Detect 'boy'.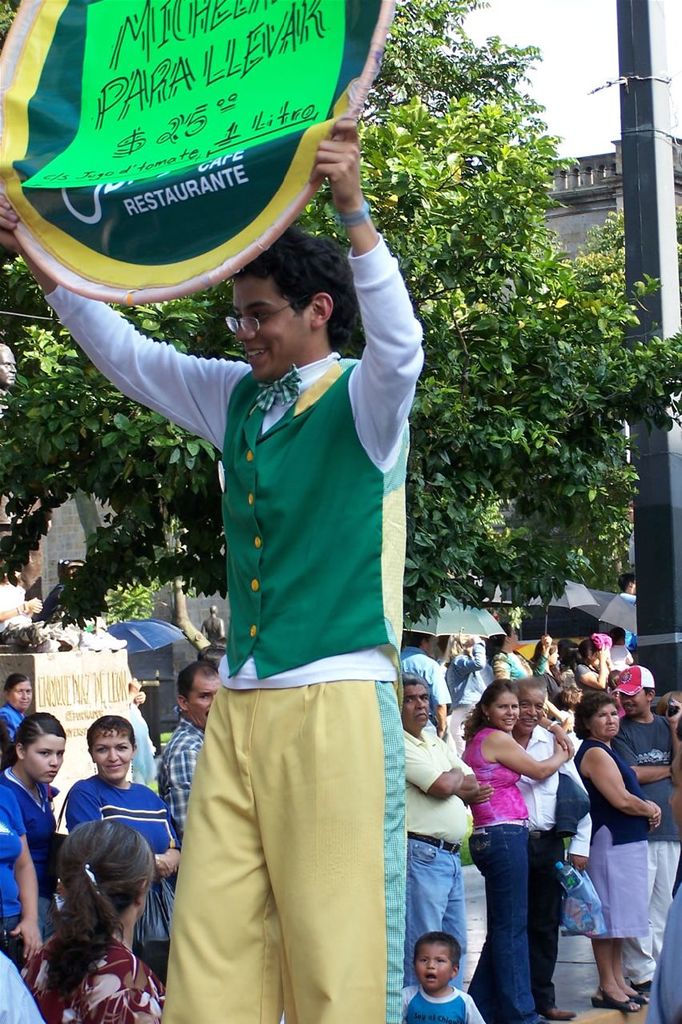
Detected at 70, 718, 170, 966.
